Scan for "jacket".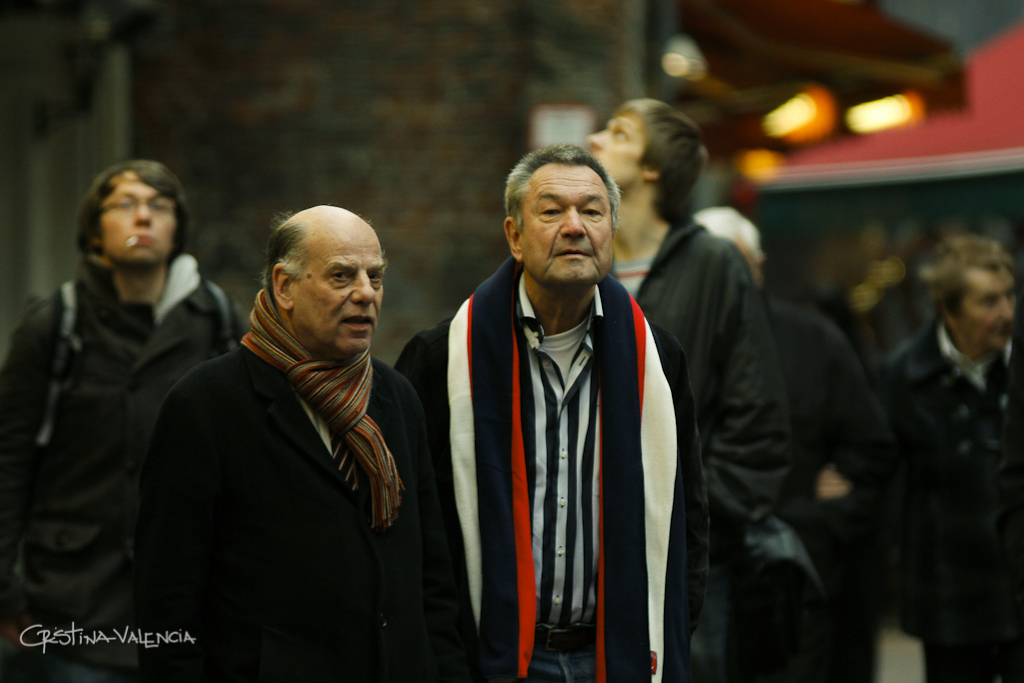
Scan result: l=623, t=212, r=792, b=531.
